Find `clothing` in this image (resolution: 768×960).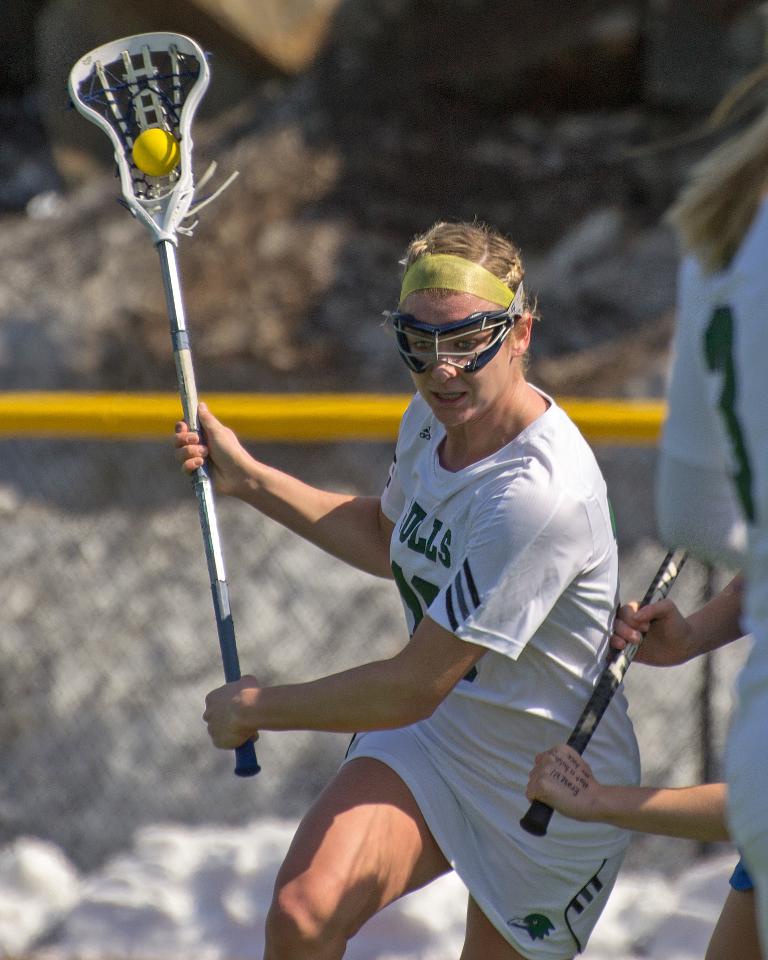
(325,368,646,959).
